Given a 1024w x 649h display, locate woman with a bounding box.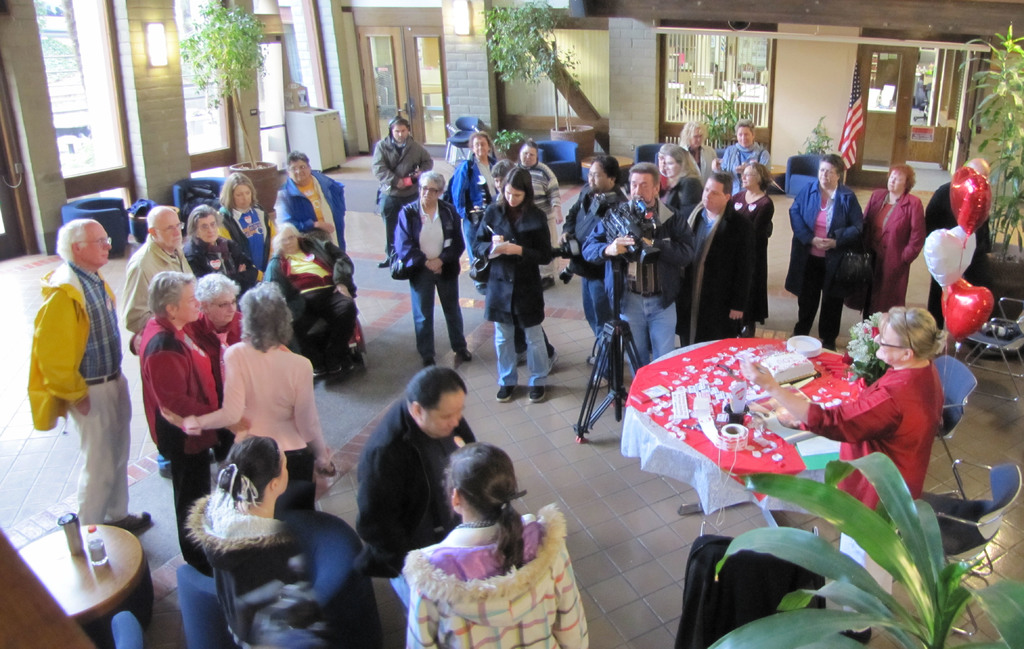
Located: bbox=[142, 271, 219, 575].
